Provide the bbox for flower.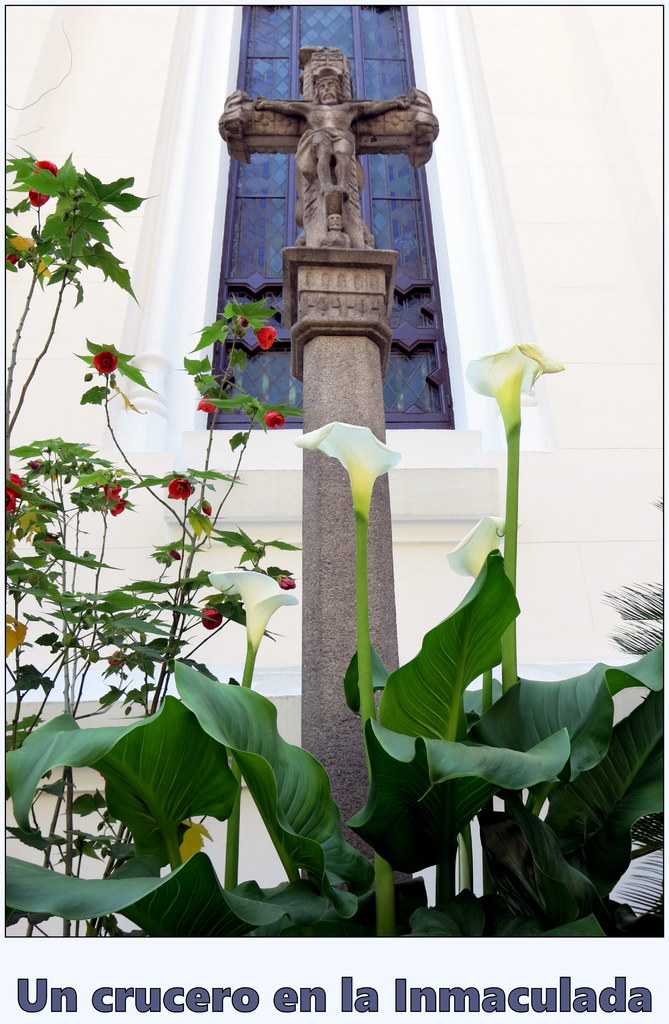
201, 606, 223, 632.
